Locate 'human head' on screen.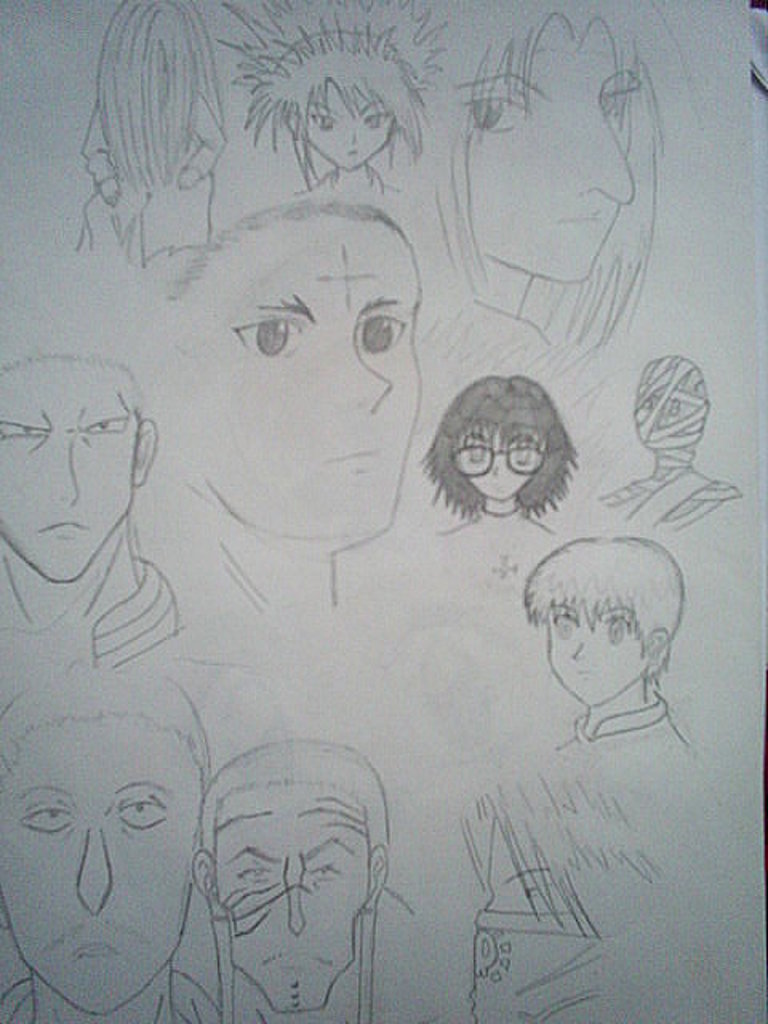
On screen at 213, 0, 450, 170.
